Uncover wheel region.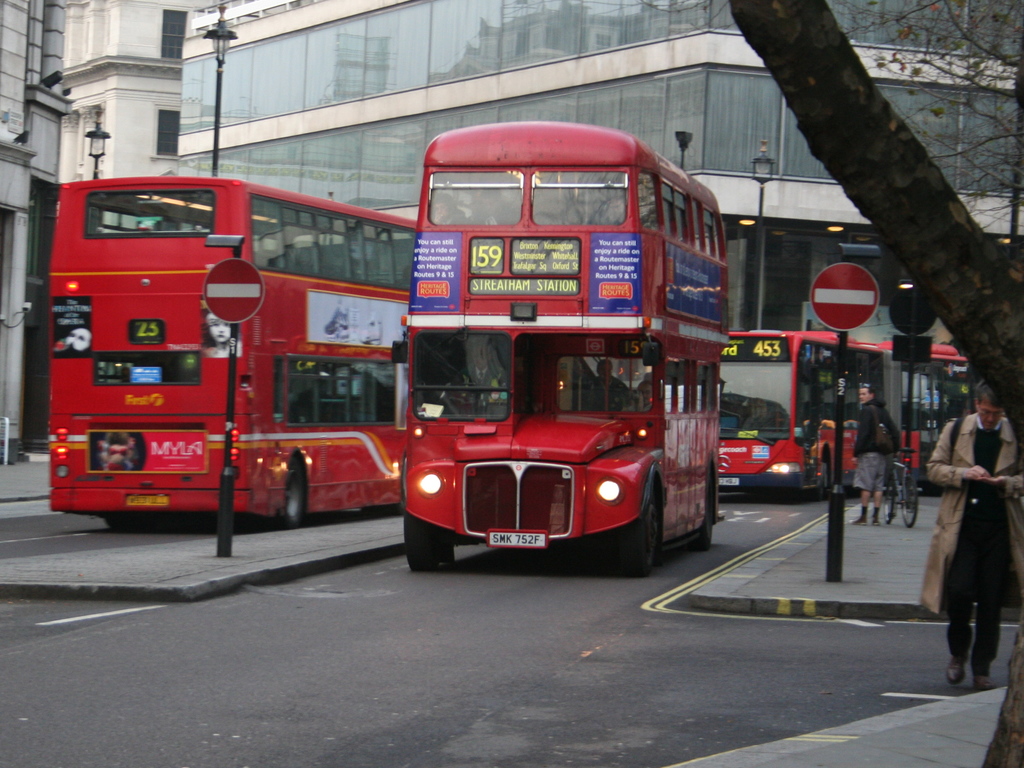
Uncovered: 881 471 897 525.
